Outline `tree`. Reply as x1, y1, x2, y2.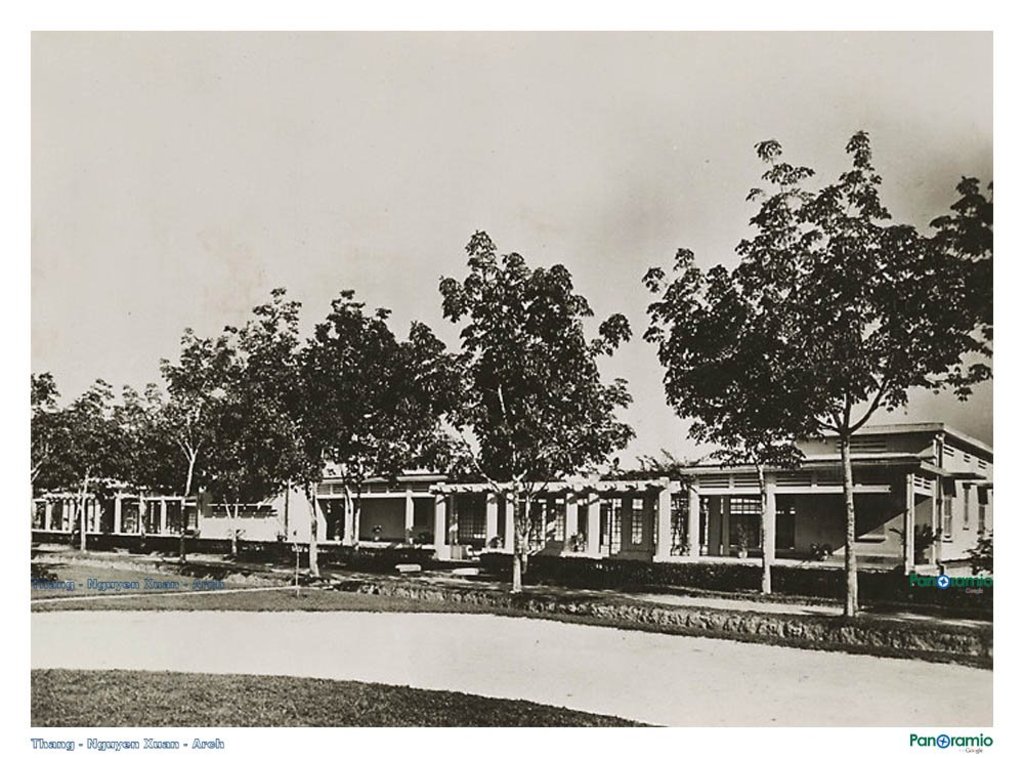
682, 373, 809, 600.
